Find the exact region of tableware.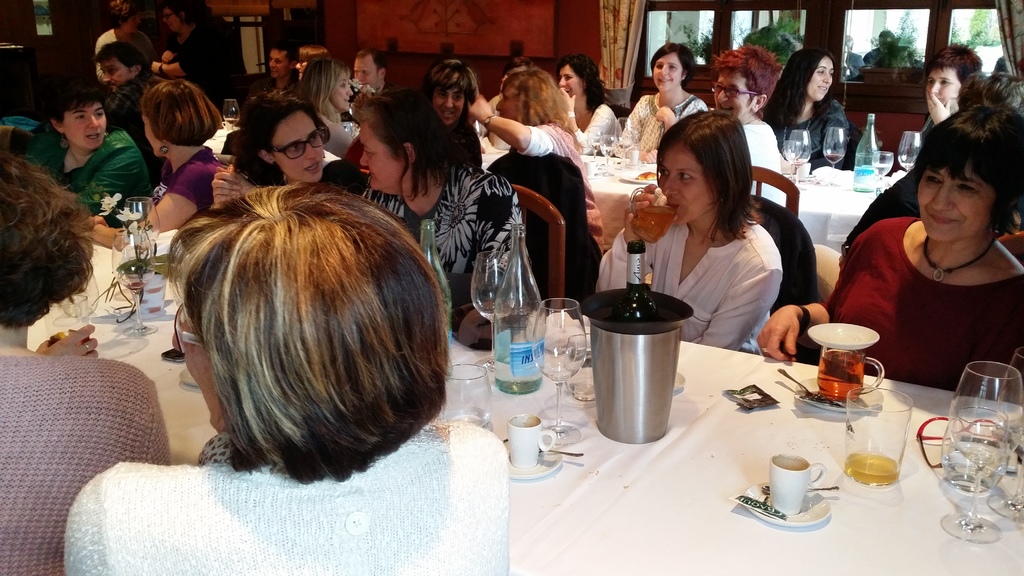
Exact region: locate(468, 247, 511, 365).
